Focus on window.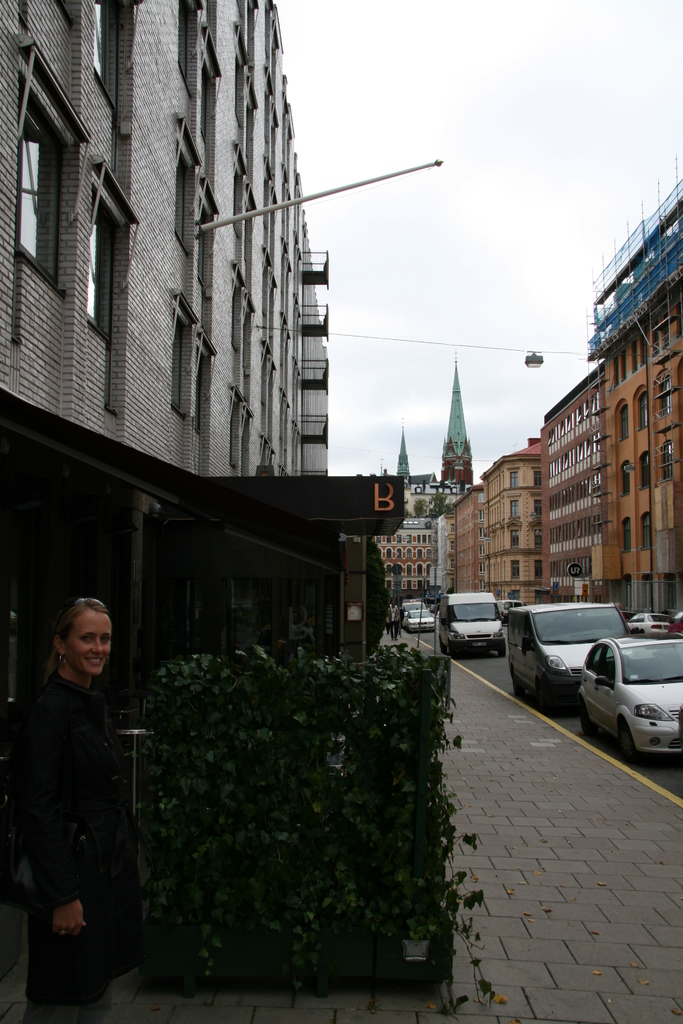
Focused at box=[641, 515, 657, 546].
